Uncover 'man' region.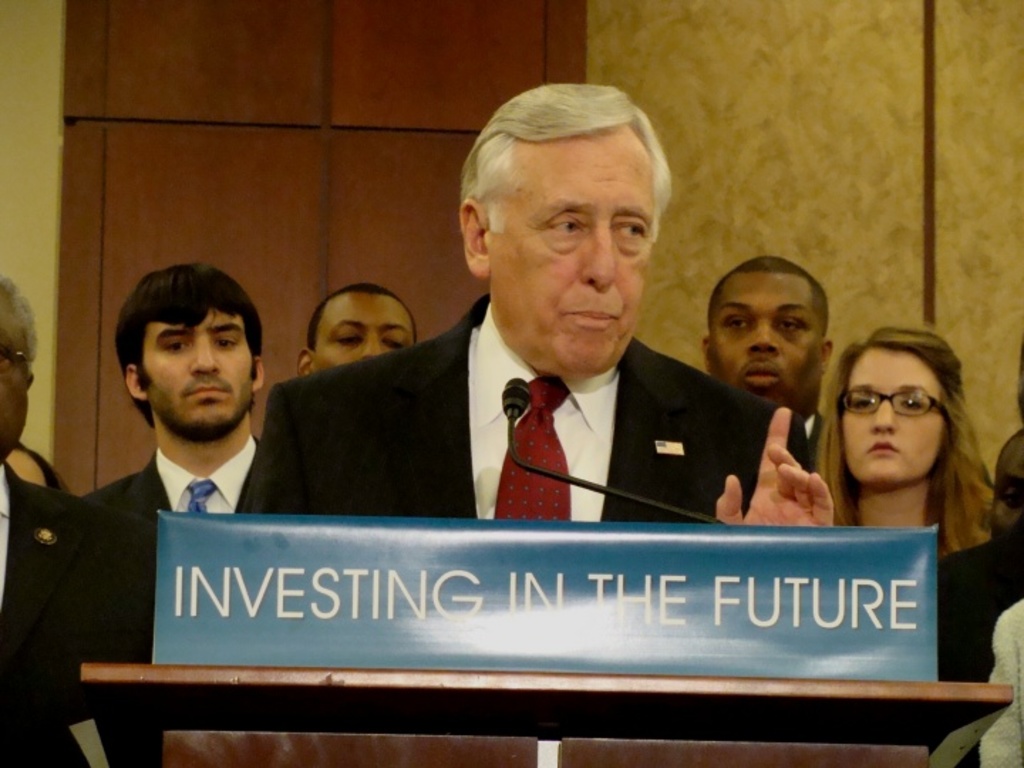
Uncovered: select_region(700, 256, 831, 454).
